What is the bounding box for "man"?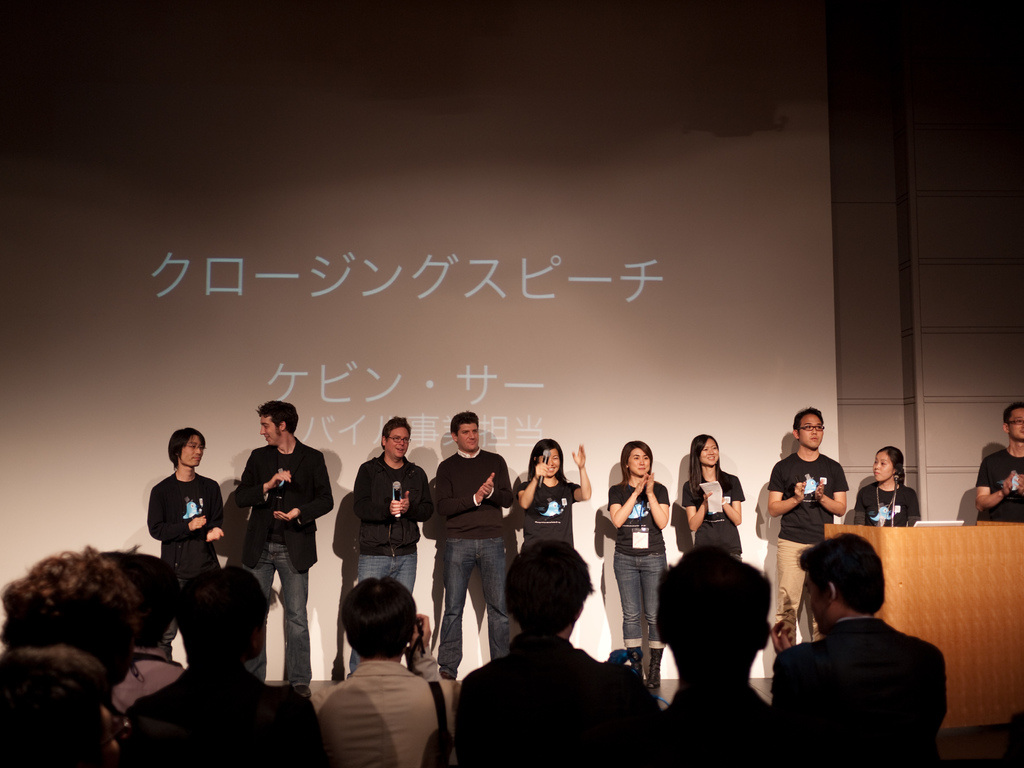
l=760, t=546, r=956, b=756.
